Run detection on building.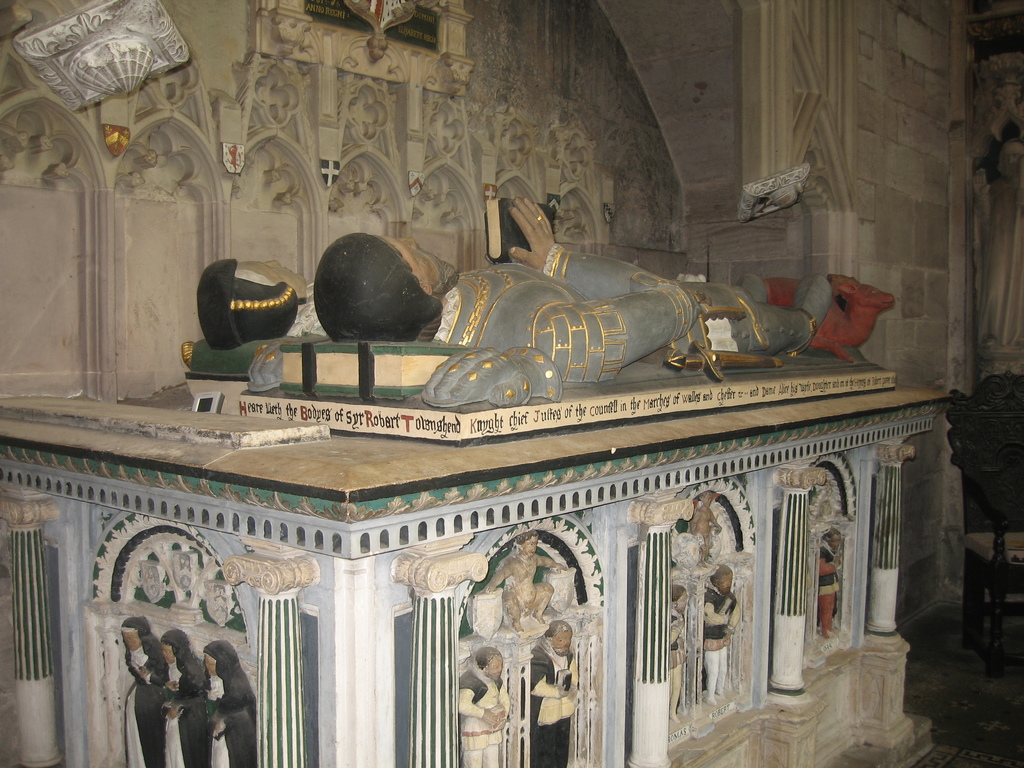
Result: [0,0,1023,767].
